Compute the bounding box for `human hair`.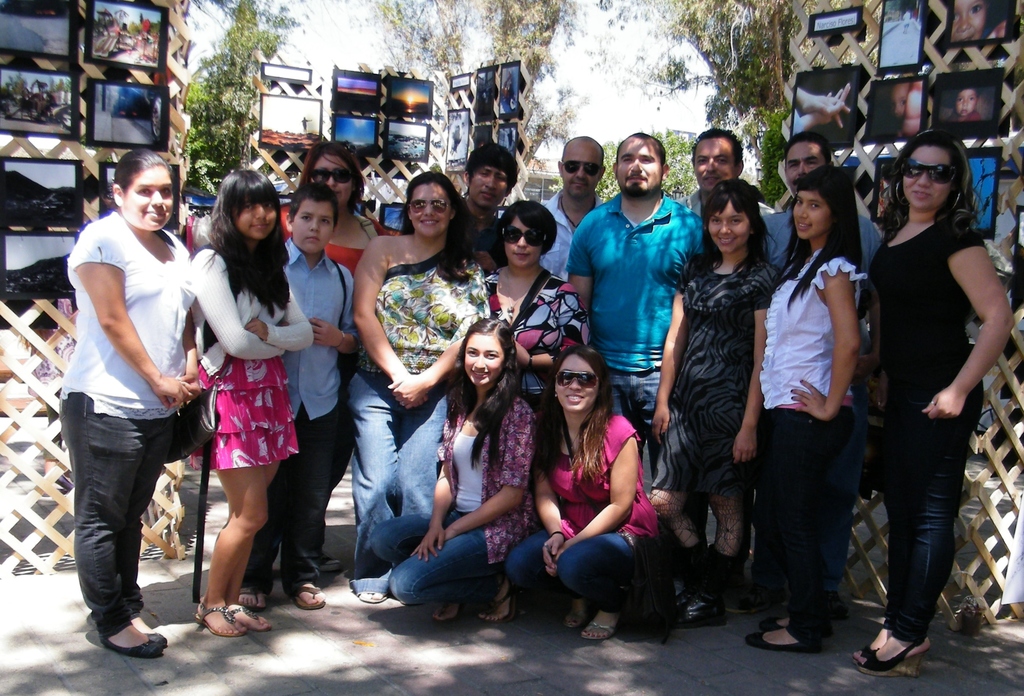
Rect(698, 176, 769, 295).
